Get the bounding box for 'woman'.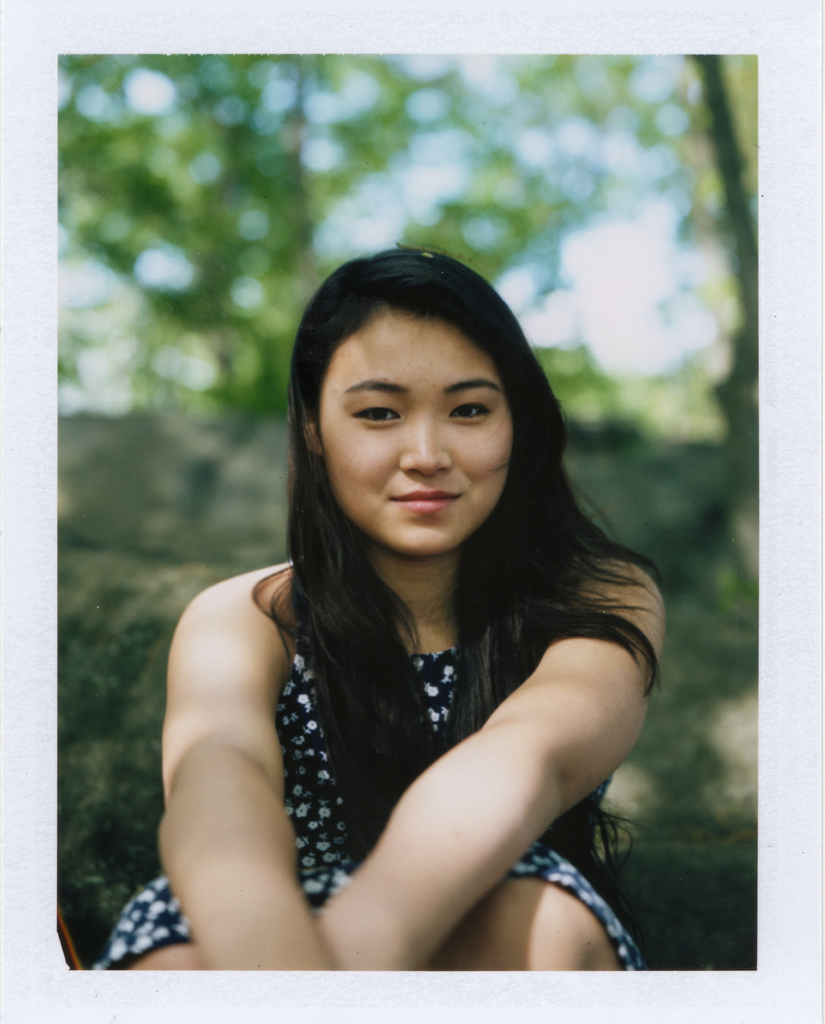
locate(93, 249, 668, 973).
